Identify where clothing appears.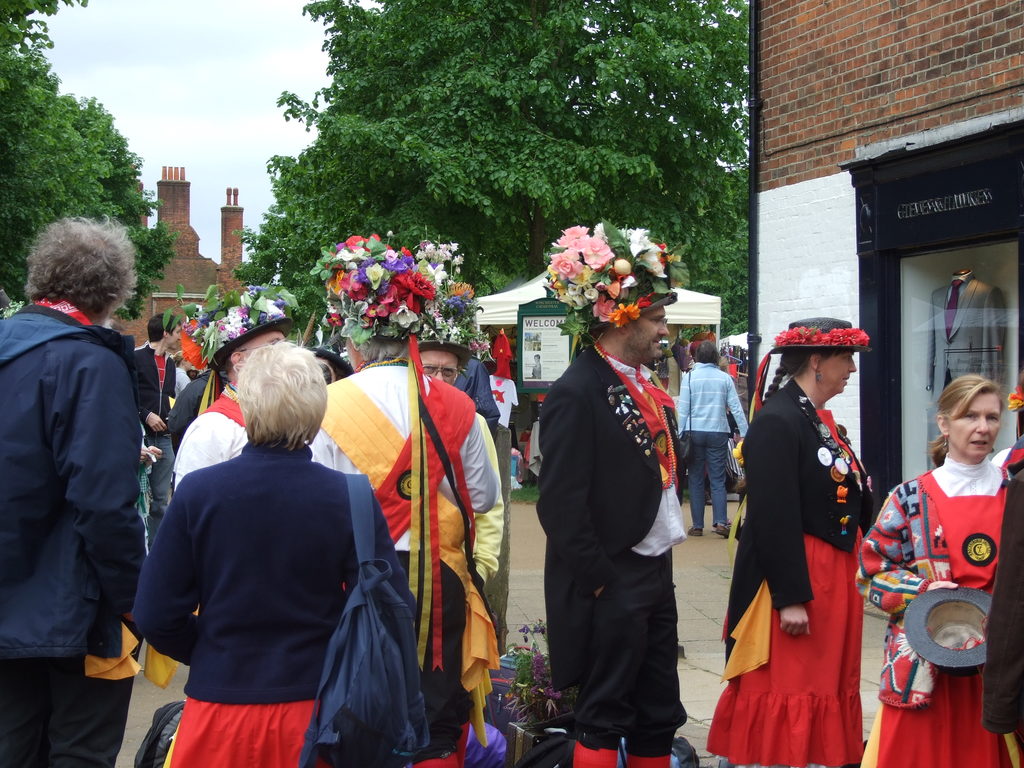
Appears at bbox=[171, 392, 285, 498].
